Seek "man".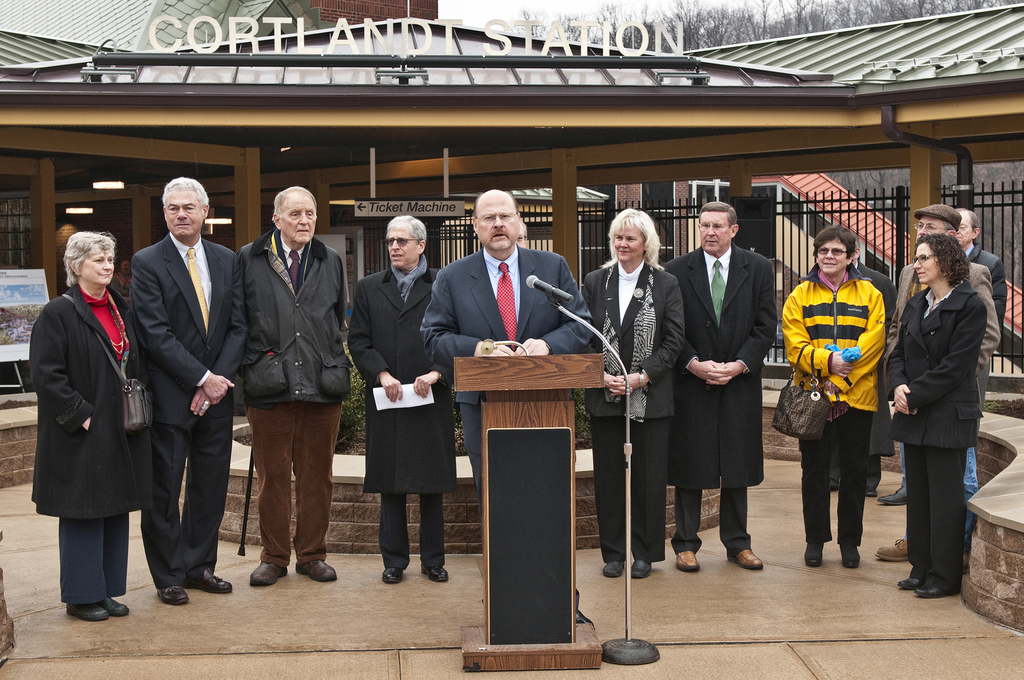
[x1=344, y1=215, x2=442, y2=581].
